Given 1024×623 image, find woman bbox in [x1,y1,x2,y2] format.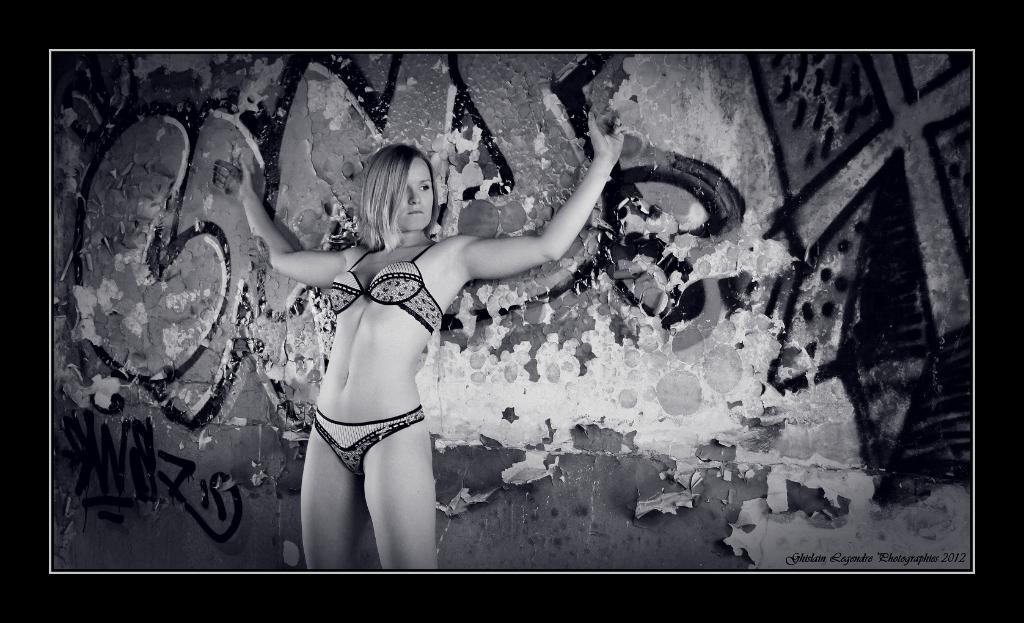
[242,95,585,569].
